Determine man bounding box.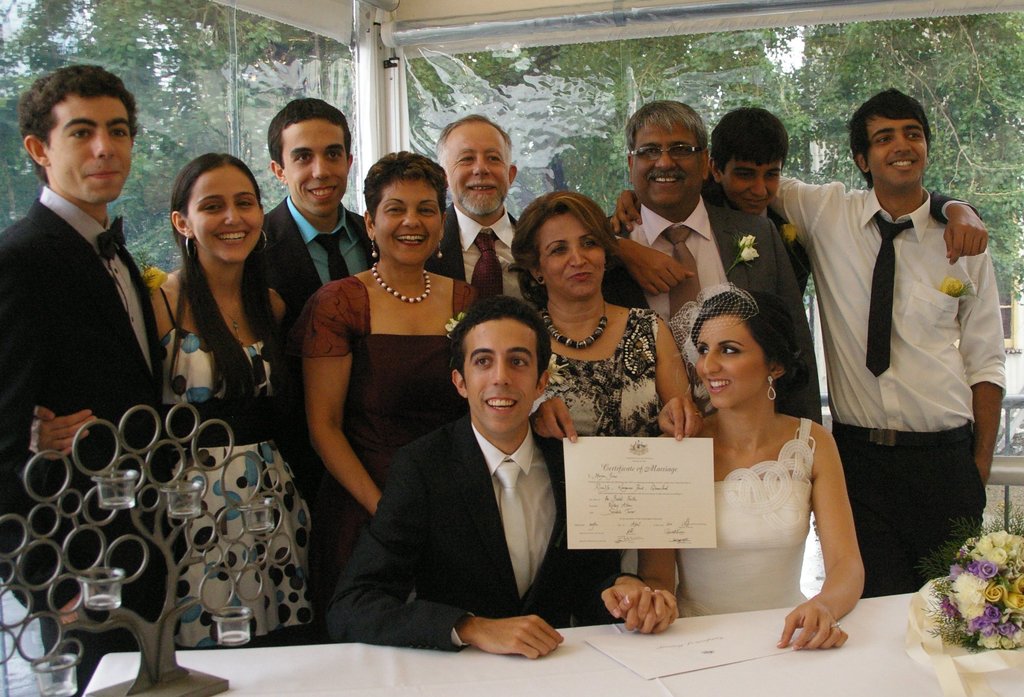
Determined: detection(612, 90, 1007, 592).
